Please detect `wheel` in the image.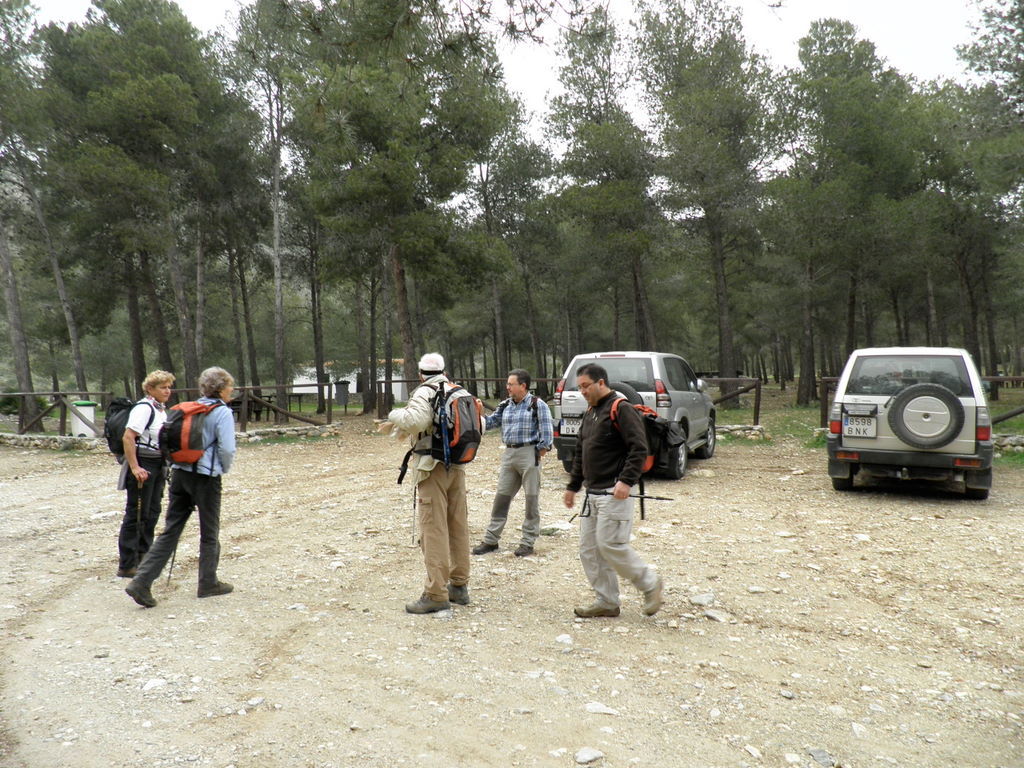
(left=965, top=487, right=990, bottom=502).
